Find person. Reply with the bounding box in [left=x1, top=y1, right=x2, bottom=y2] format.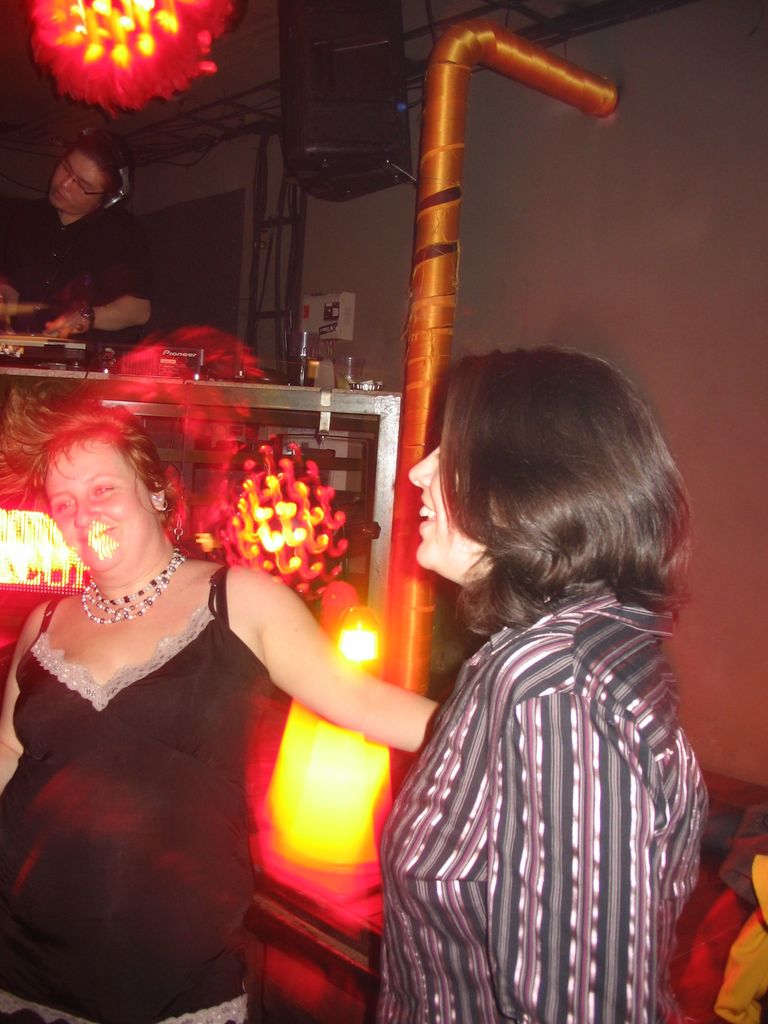
[left=0, top=134, right=154, bottom=337].
